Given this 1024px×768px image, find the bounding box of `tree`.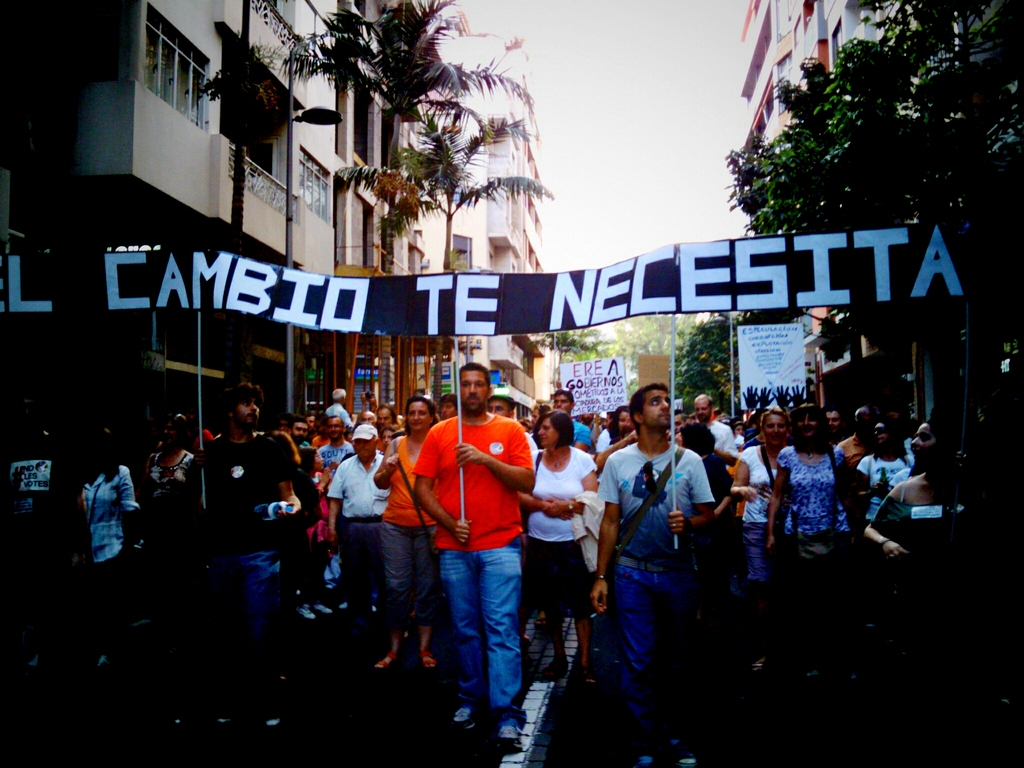
l=195, t=0, r=276, b=379.
